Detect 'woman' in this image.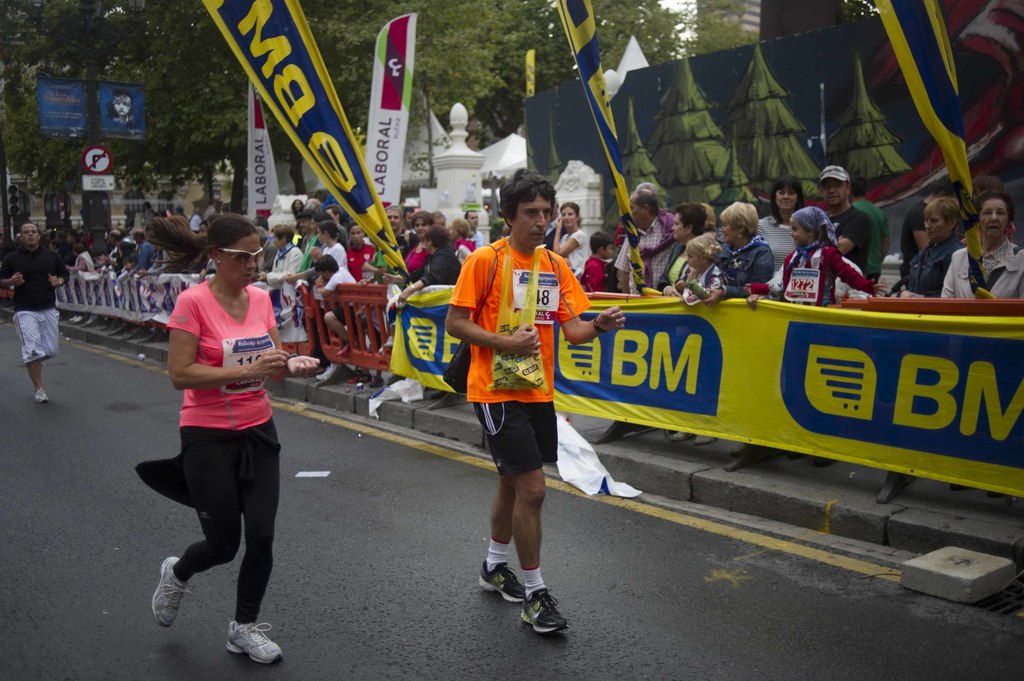
Detection: box(144, 196, 298, 657).
